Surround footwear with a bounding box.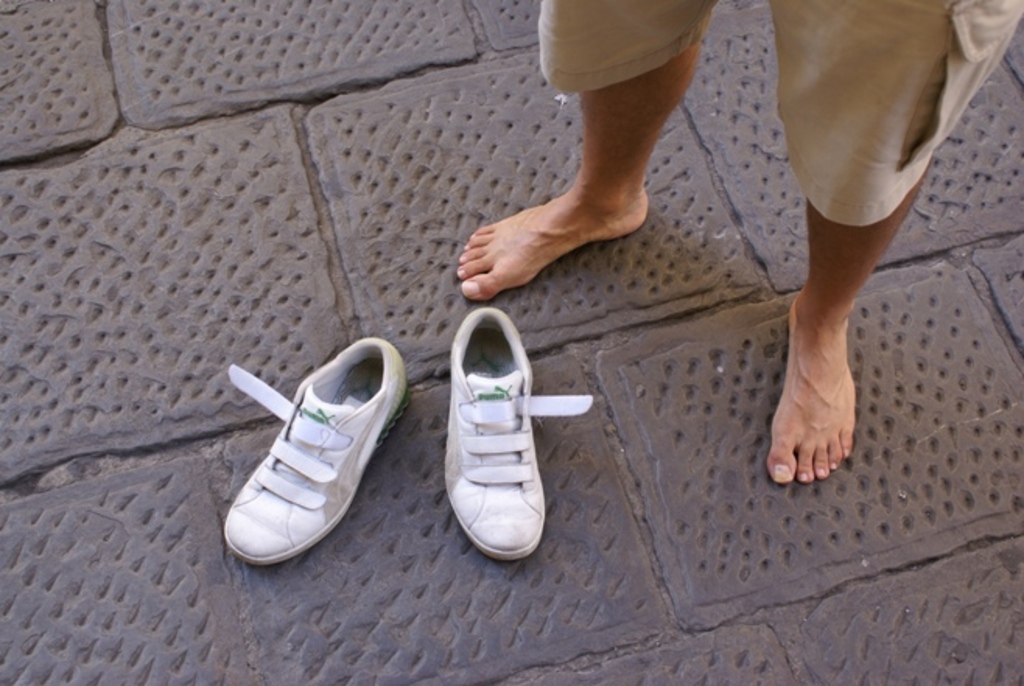
[444,303,590,555].
